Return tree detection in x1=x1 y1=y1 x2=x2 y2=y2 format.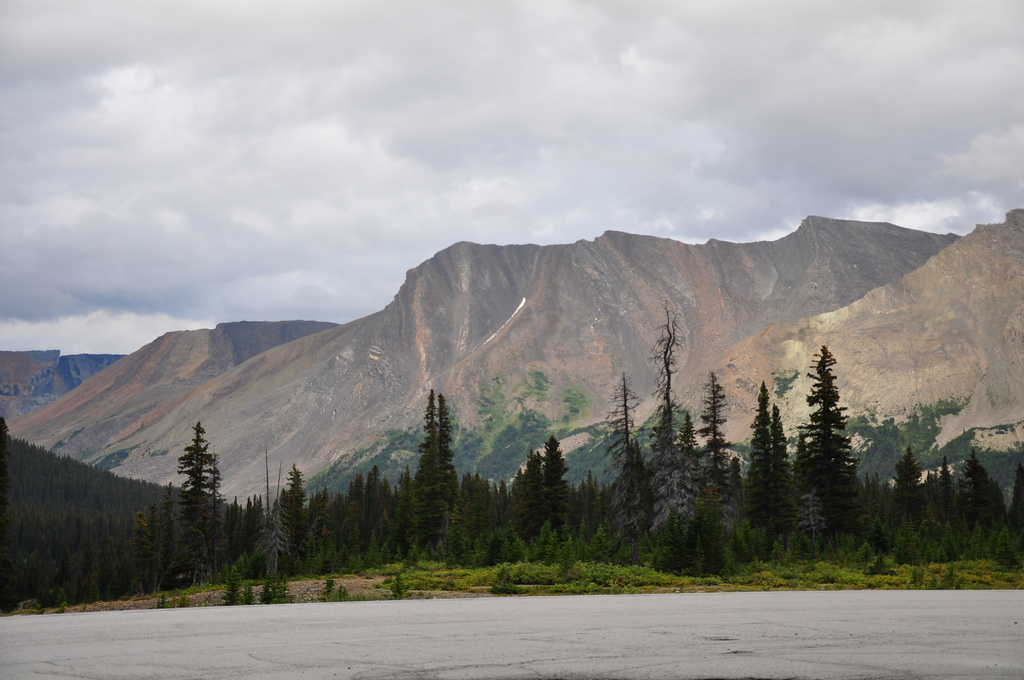
x1=62 y1=528 x2=90 y2=587.
